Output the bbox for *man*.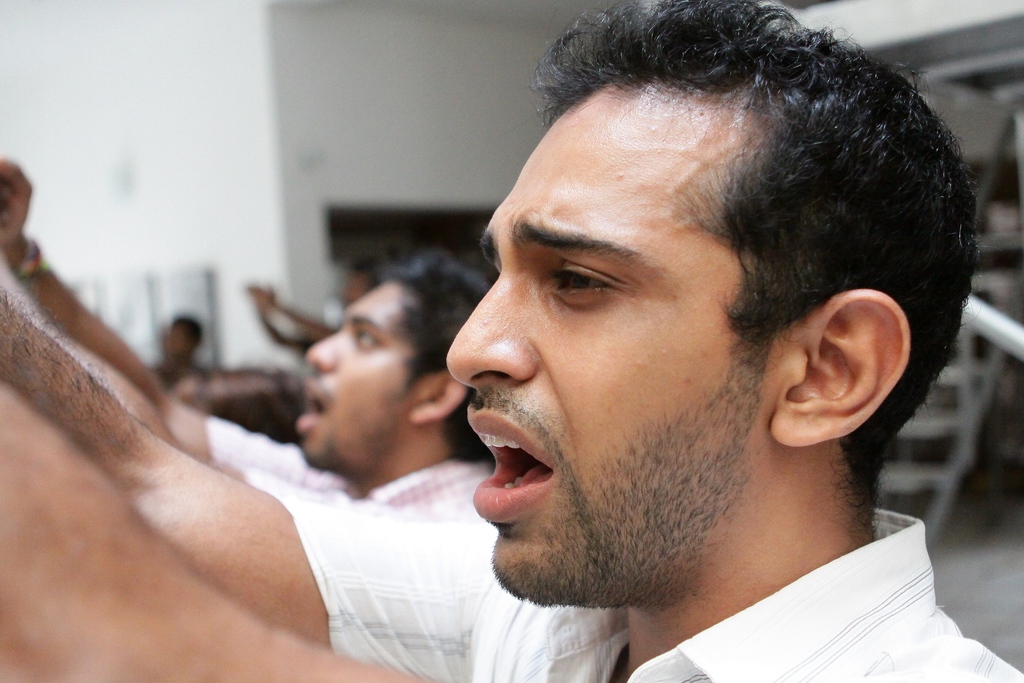
0,0,1023,682.
